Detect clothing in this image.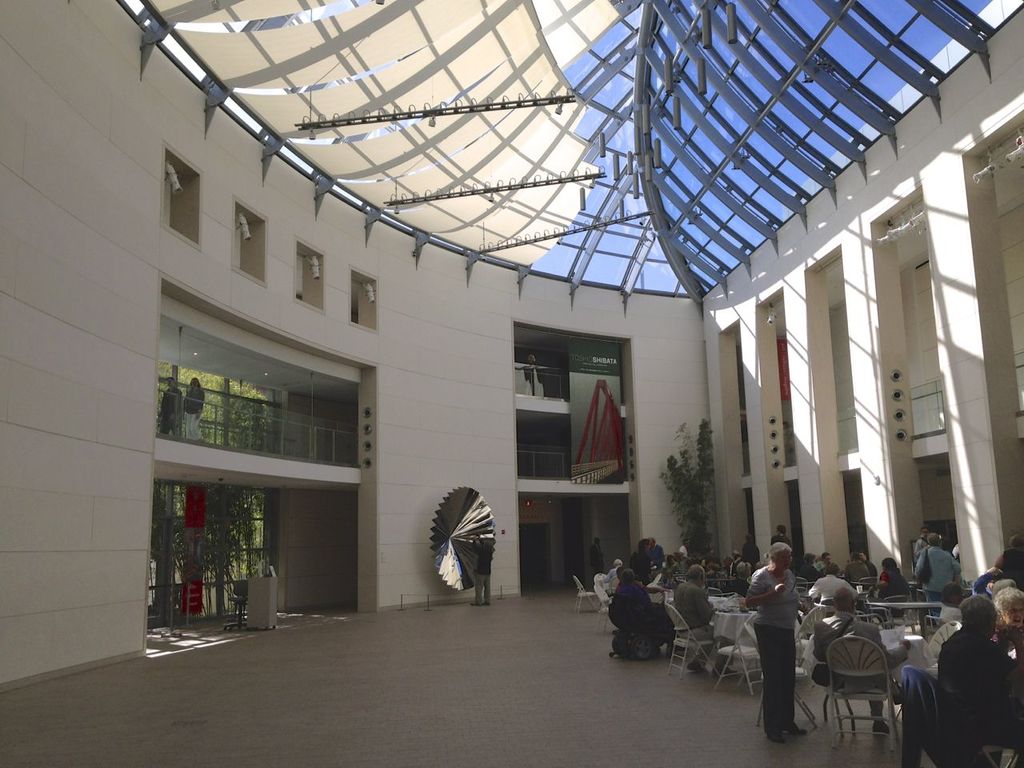
Detection: region(782, 572, 868, 614).
